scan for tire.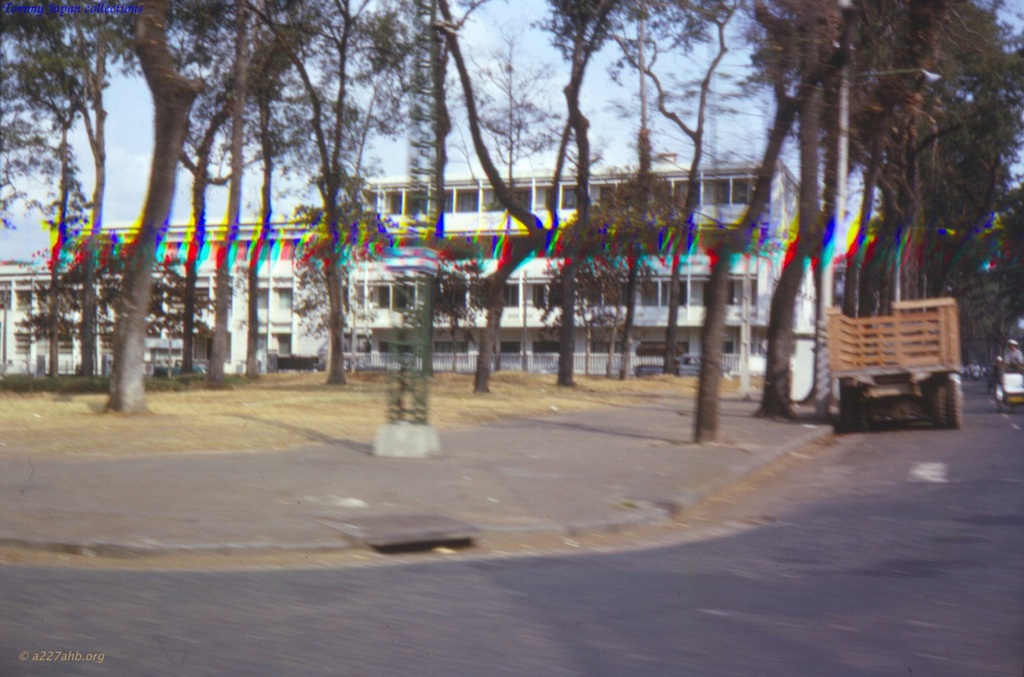
Scan result: box=[933, 378, 966, 430].
